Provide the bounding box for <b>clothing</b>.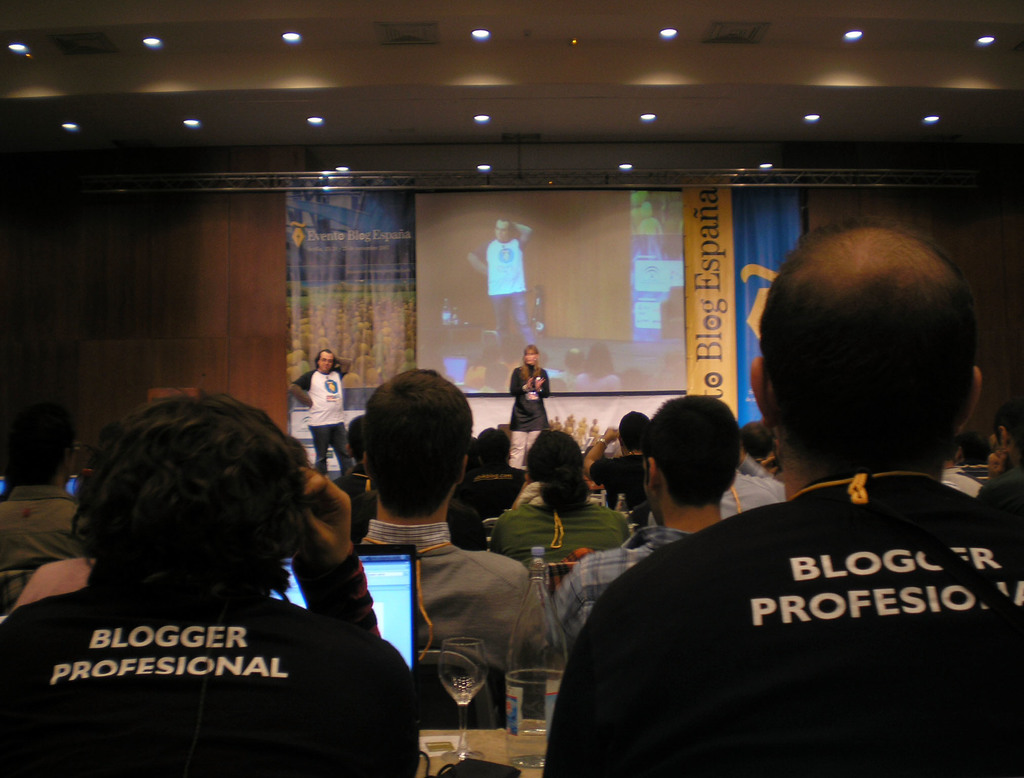
box=[528, 464, 1023, 777].
